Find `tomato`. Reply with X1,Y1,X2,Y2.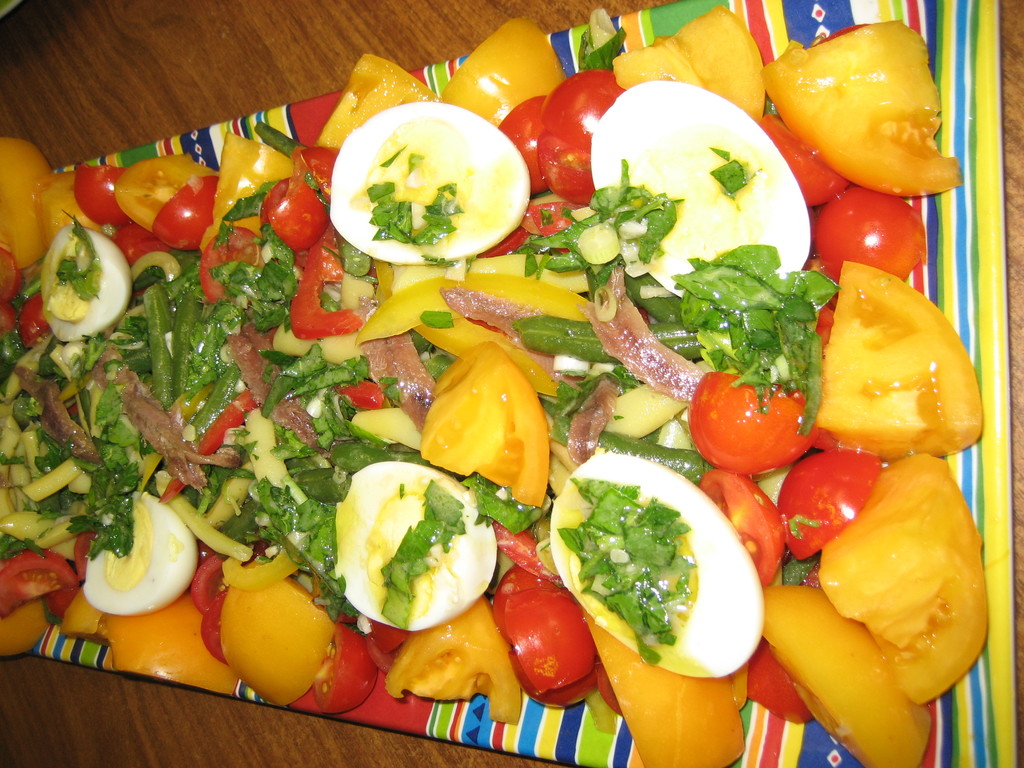
540,66,628,200.
